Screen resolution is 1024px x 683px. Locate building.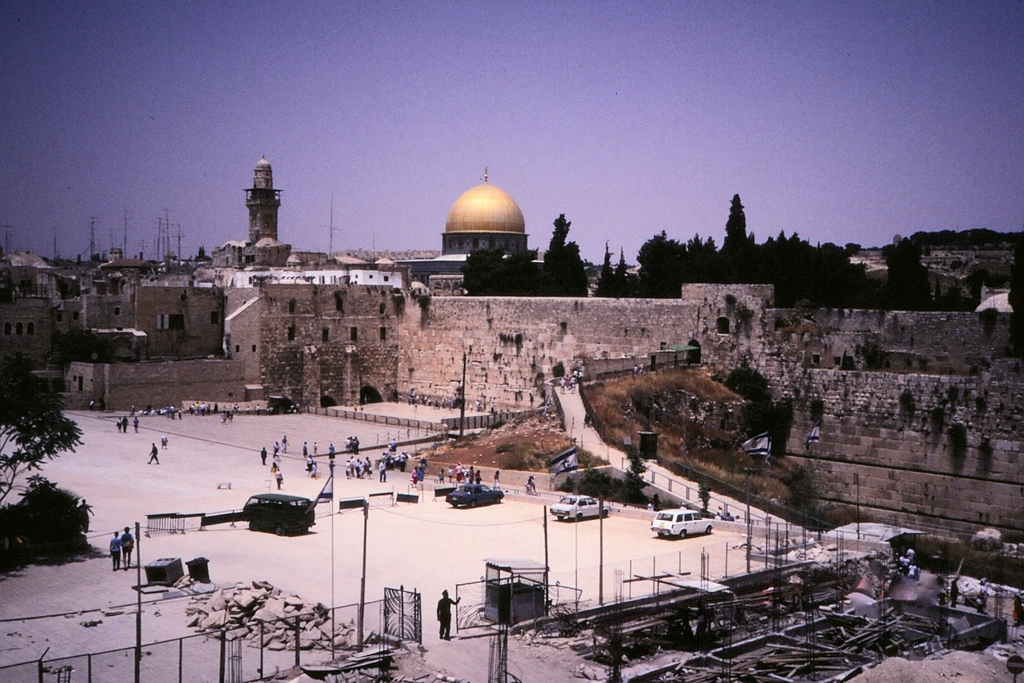
region(396, 162, 589, 297).
